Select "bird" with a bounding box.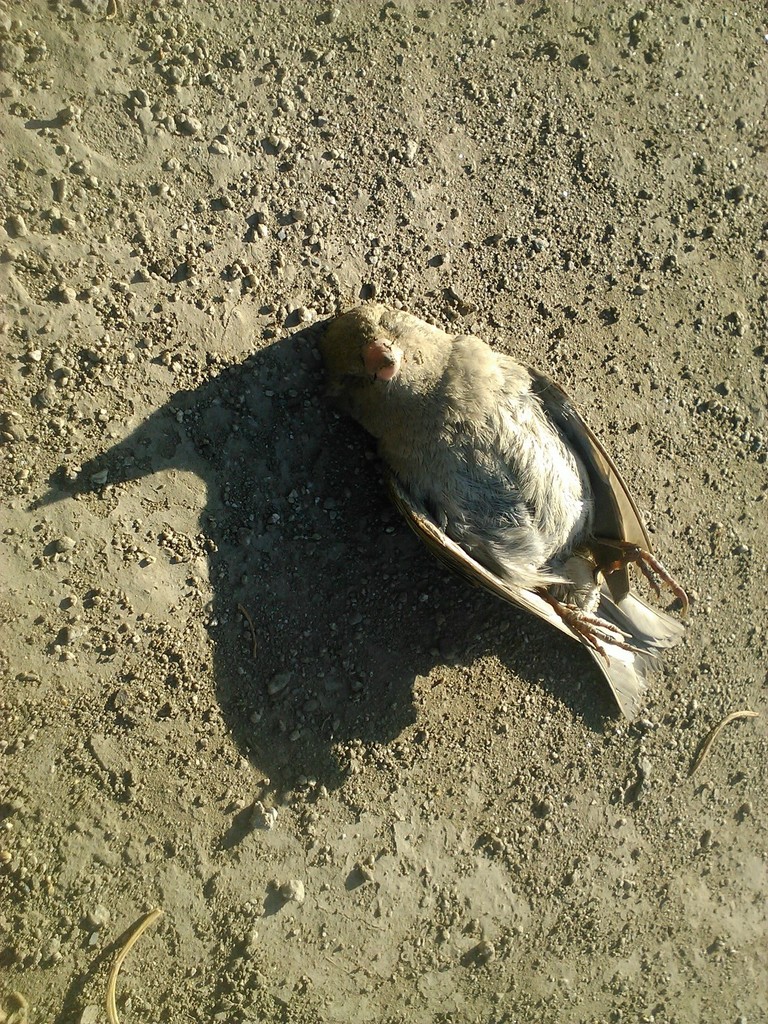
[315,303,696,737].
